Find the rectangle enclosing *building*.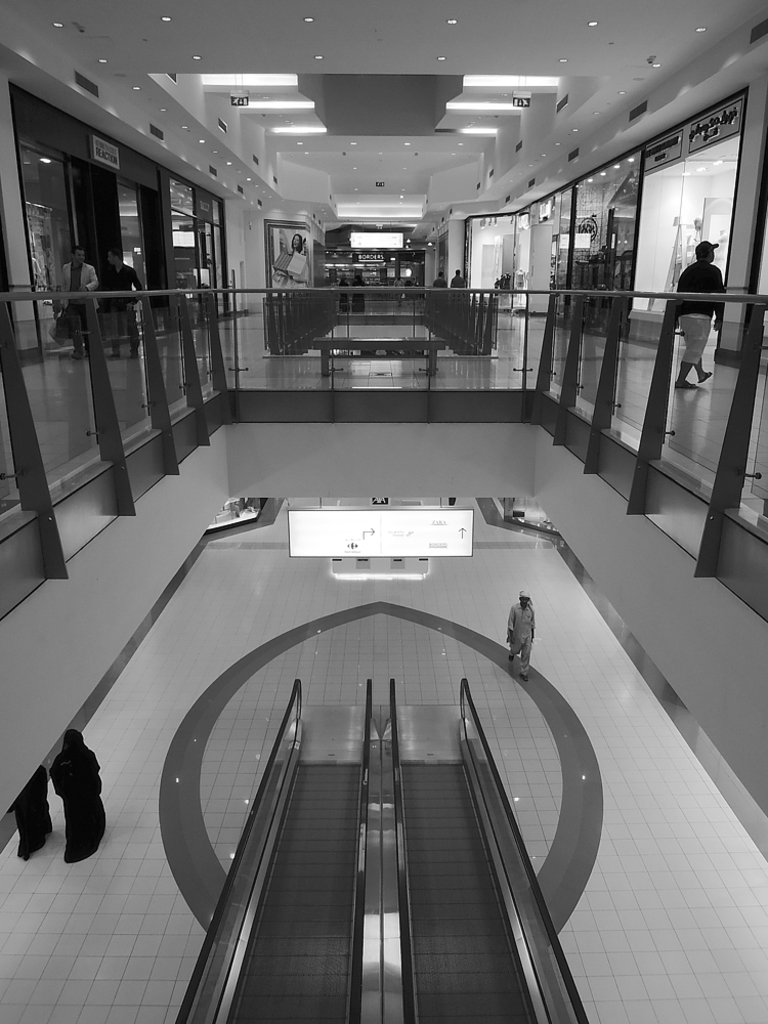
bbox=(0, 0, 767, 1020).
